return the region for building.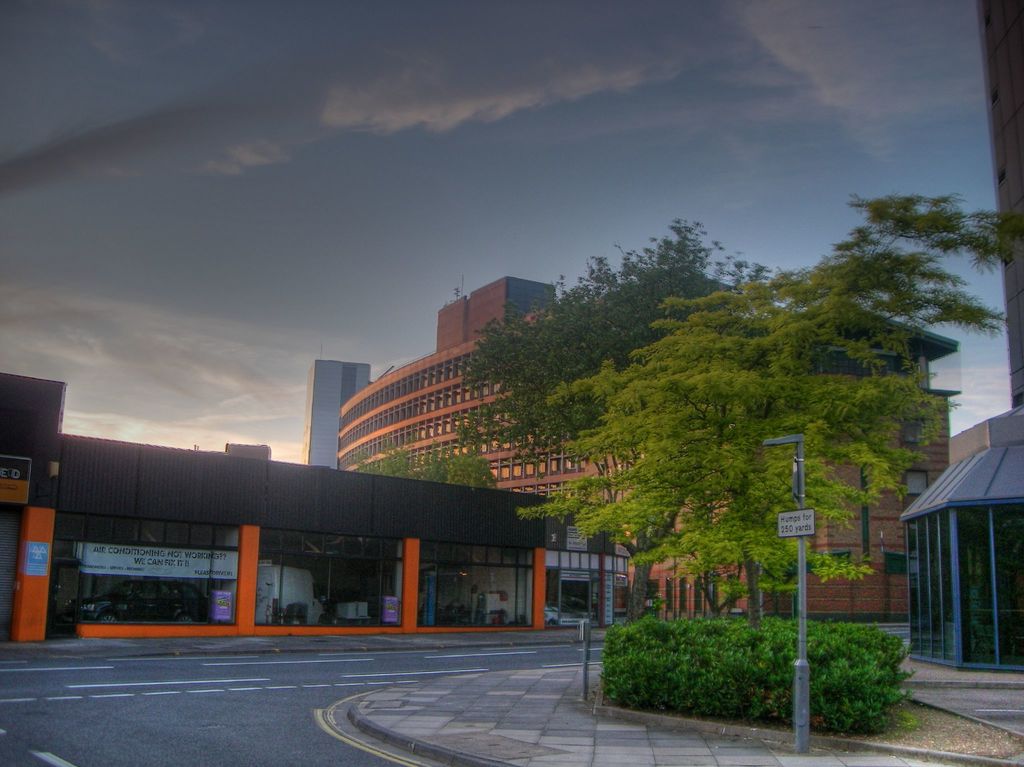
{"x1": 975, "y1": 0, "x2": 1023, "y2": 407}.
